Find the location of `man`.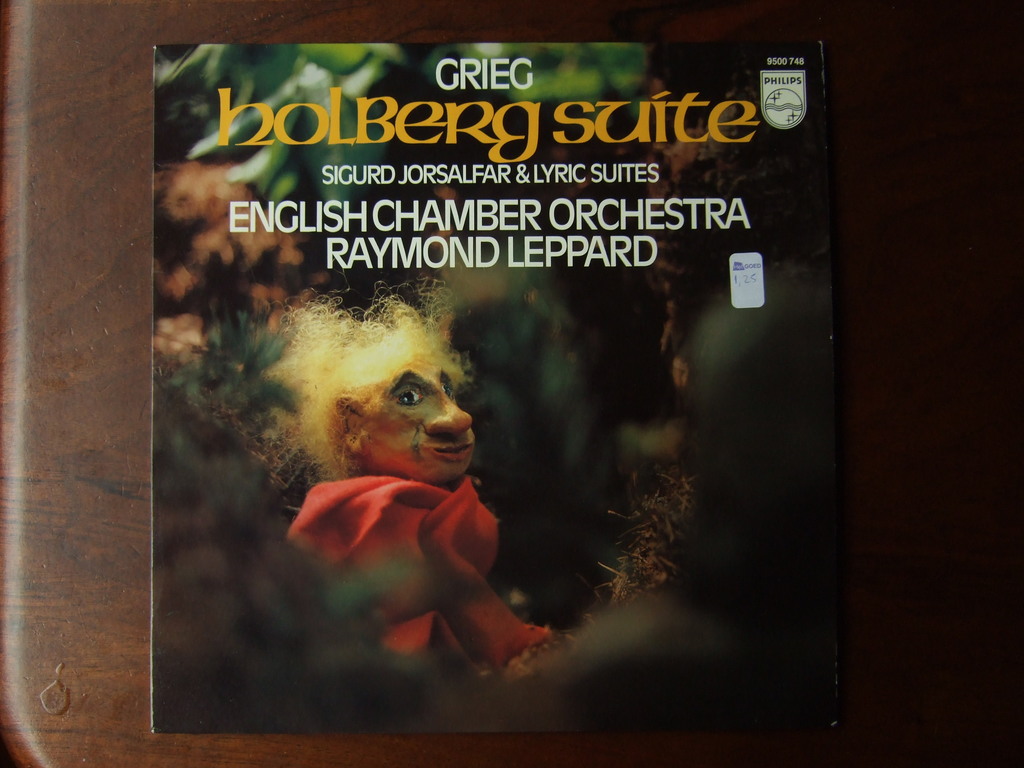
Location: [226, 284, 550, 675].
